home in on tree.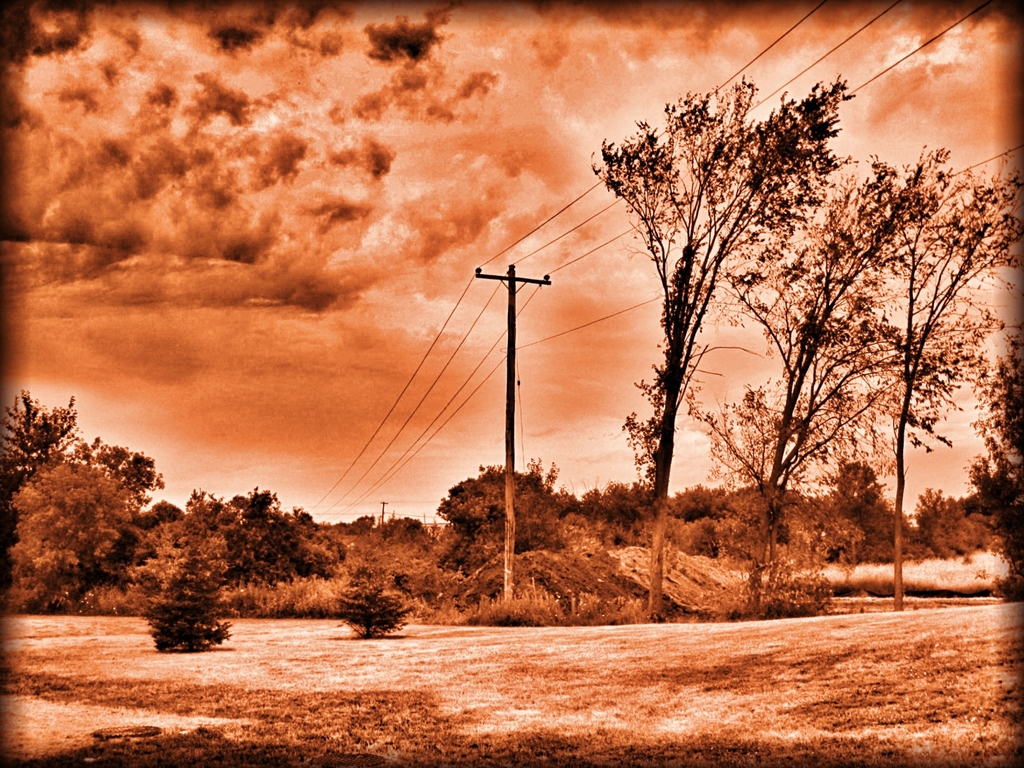
Homed in at box(584, 70, 875, 614).
